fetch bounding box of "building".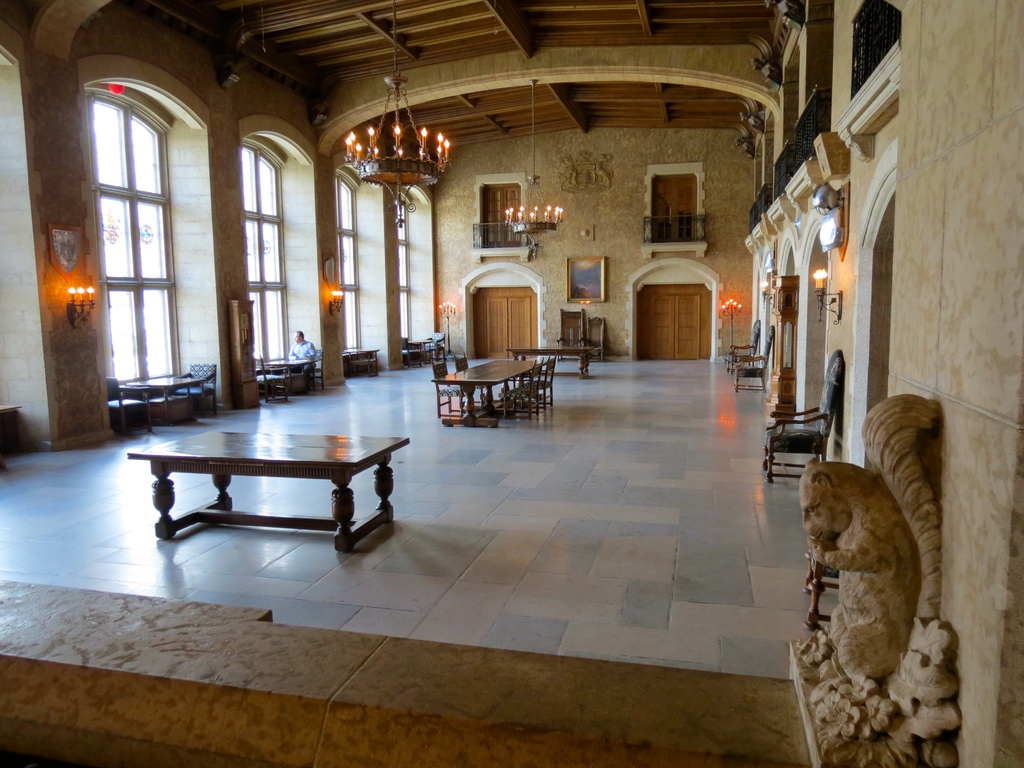
Bbox: [x1=0, y1=0, x2=1023, y2=767].
